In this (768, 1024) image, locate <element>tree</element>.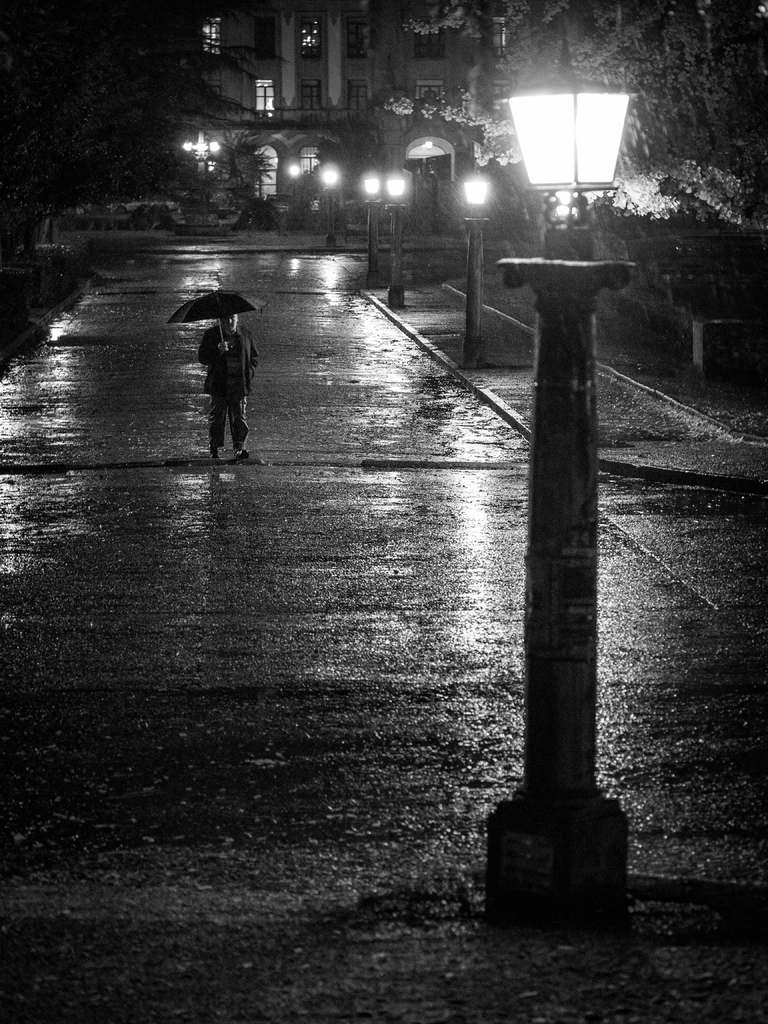
Bounding box: BBox(398, 72, 531, 161).
